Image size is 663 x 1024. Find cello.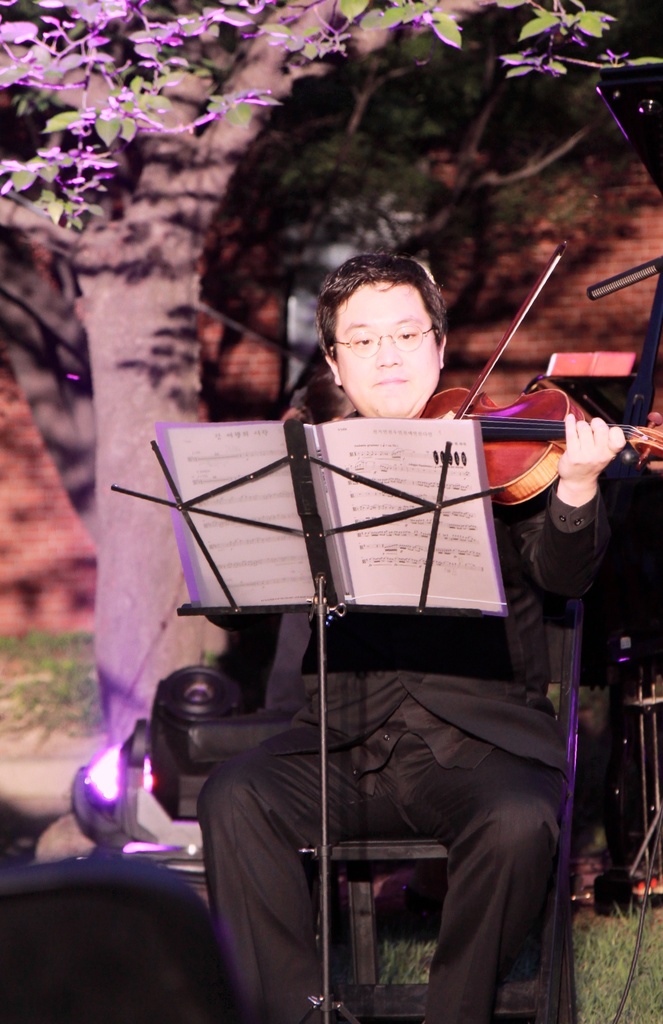
bbox=(423, 241, 662, 505).
